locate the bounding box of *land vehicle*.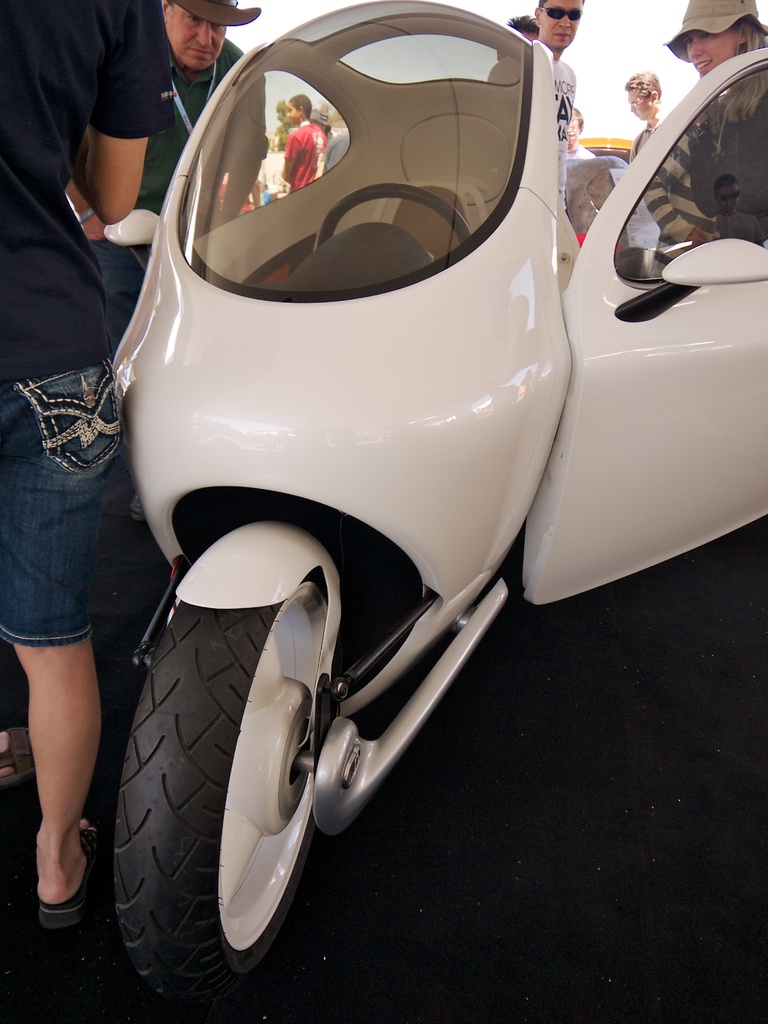
Bounding box: (left=104, top=0, right=767, bottom=1001).
